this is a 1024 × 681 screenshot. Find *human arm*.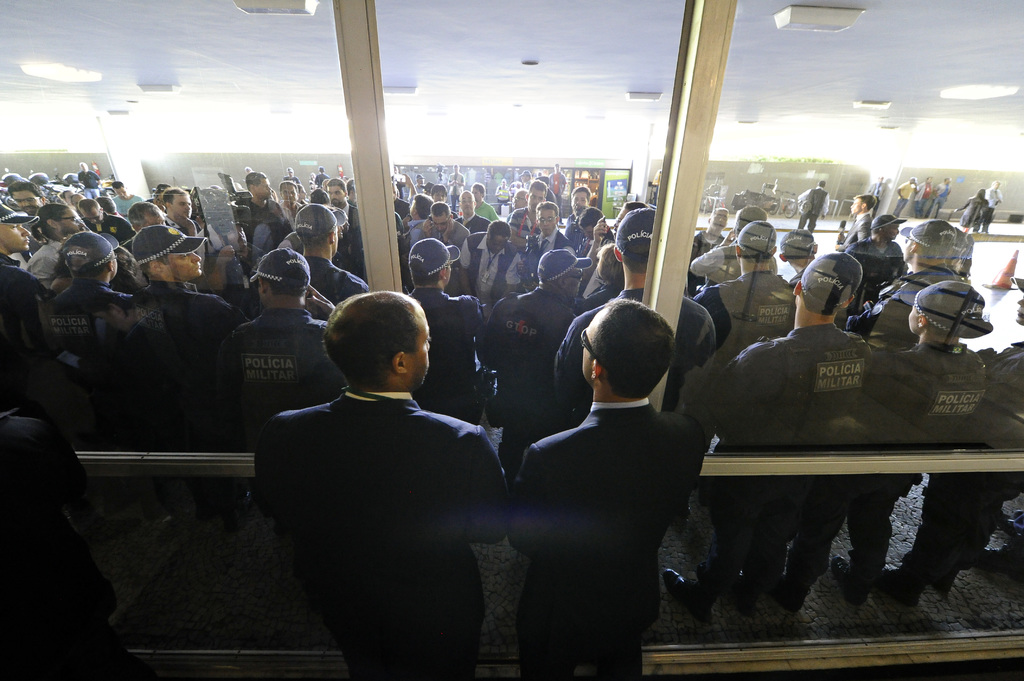
Bounding box: bbox=[300, 284, 333, 319].
